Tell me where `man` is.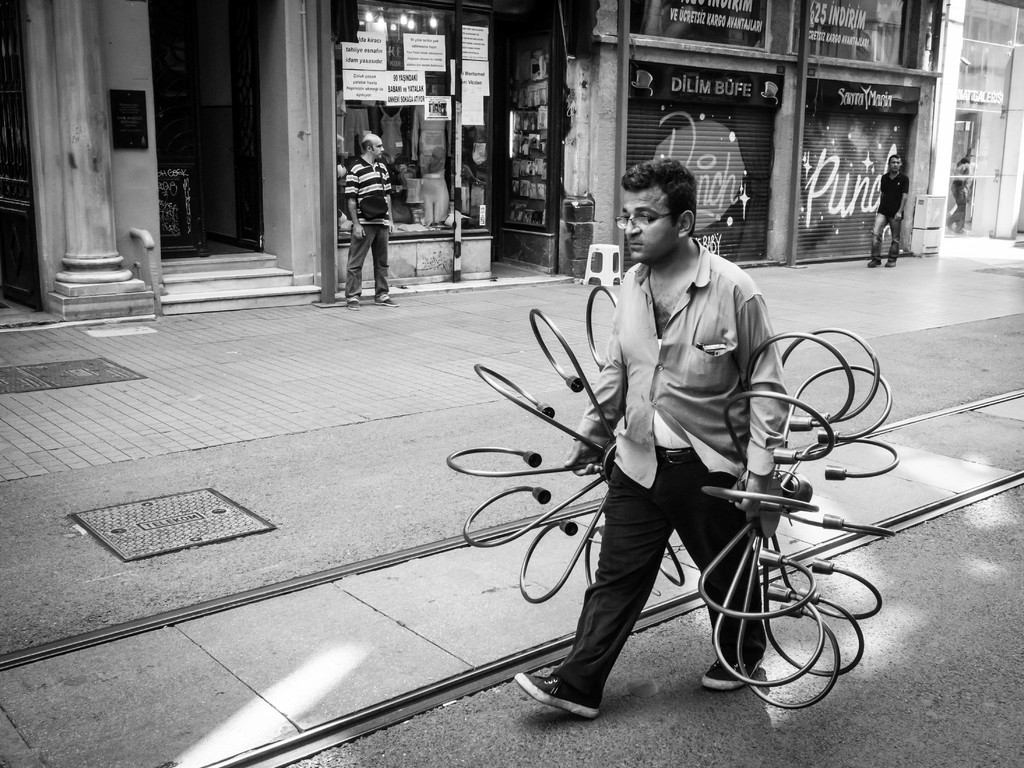
`man` is at bbox=(340, 127, 398, 304).
